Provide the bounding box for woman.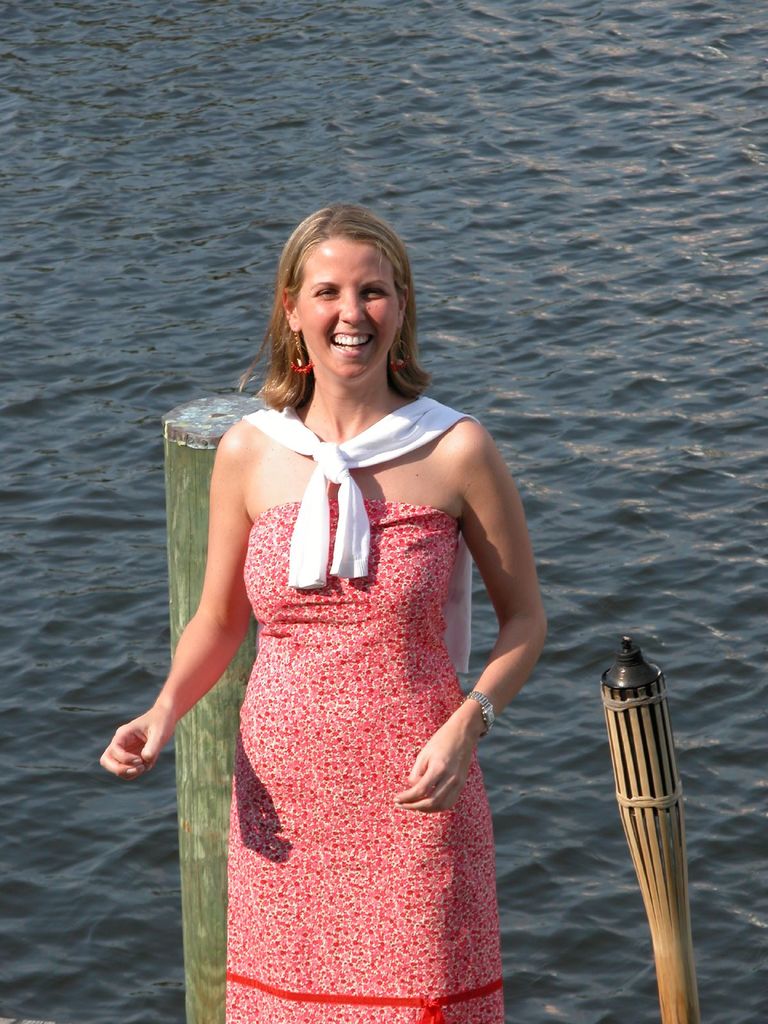
152 220 545 1005.
